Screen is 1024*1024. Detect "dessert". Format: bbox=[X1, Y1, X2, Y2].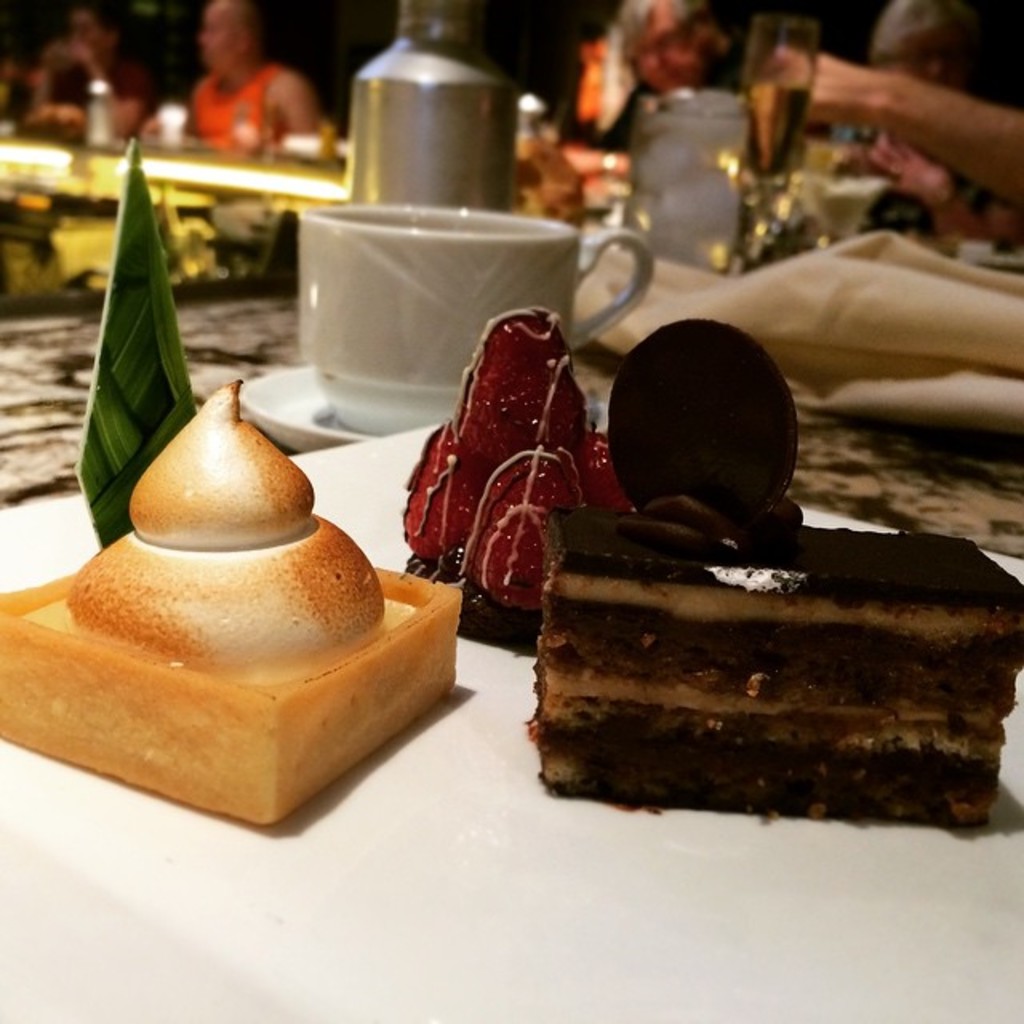
bbox=[403, 312, 685, 664].
